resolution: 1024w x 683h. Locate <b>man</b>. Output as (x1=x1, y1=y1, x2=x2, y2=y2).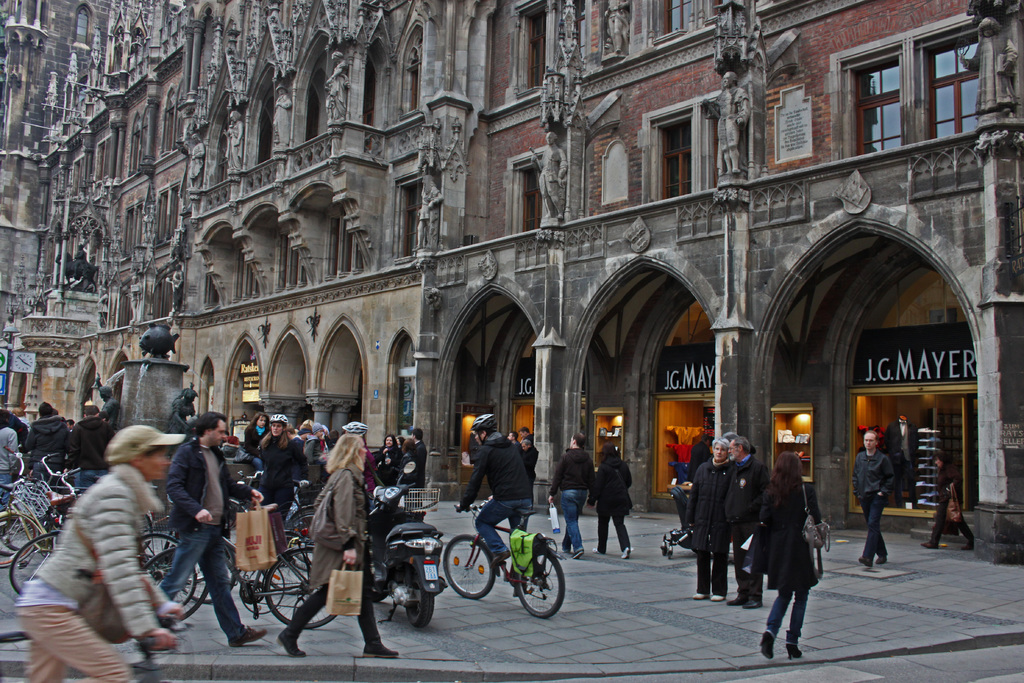
(x1=24, y1=403, x2=75, y2=493).
